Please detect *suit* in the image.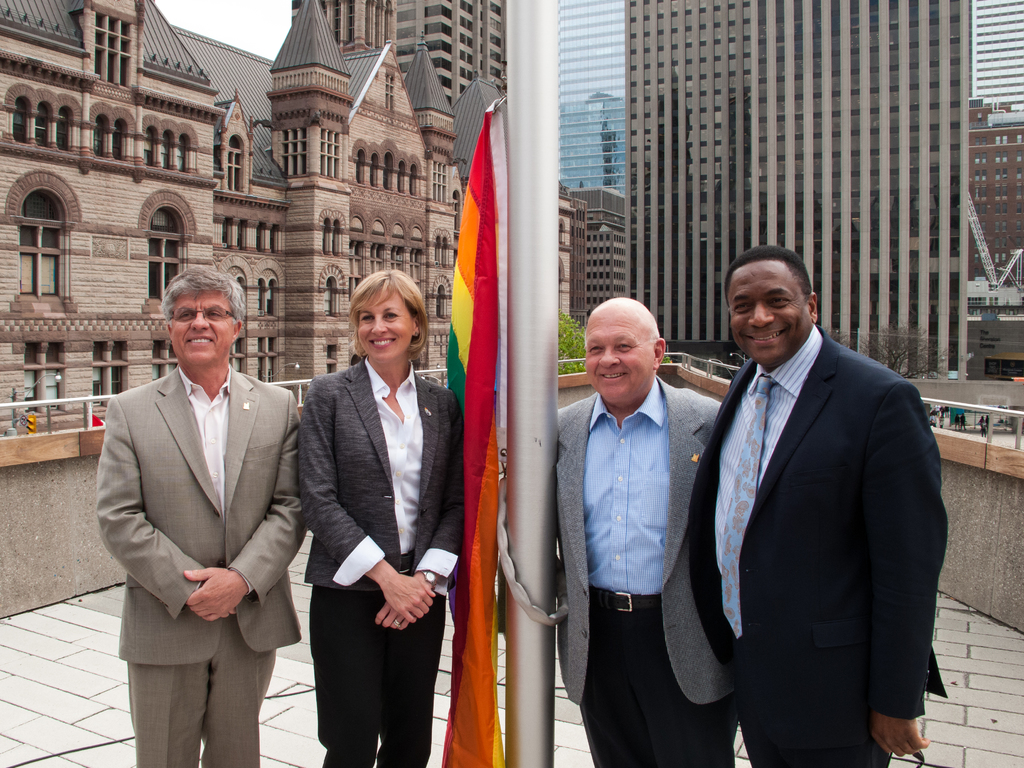
[679,314,946,767].
